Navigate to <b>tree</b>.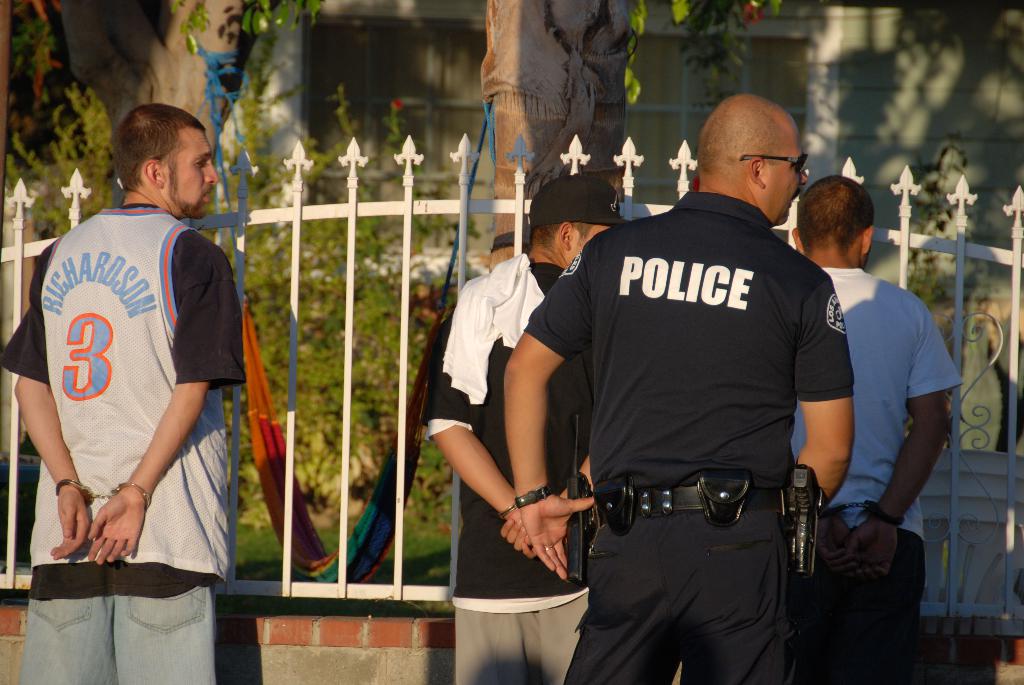
Navigation target: pyautogui.locateOnScreen(54, 0, 325, 206).
